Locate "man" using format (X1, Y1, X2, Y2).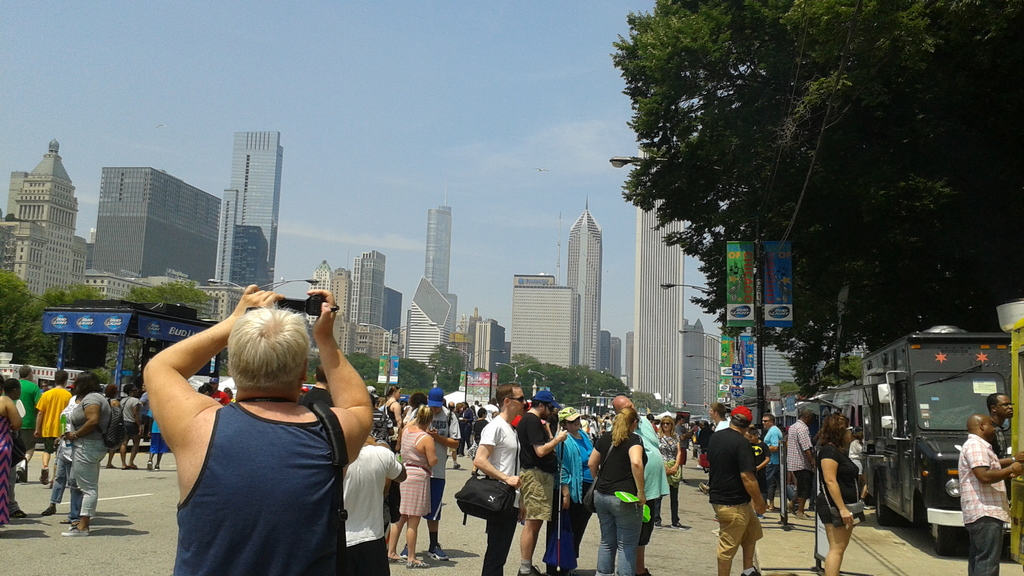
(484, 396, 499, 413).
